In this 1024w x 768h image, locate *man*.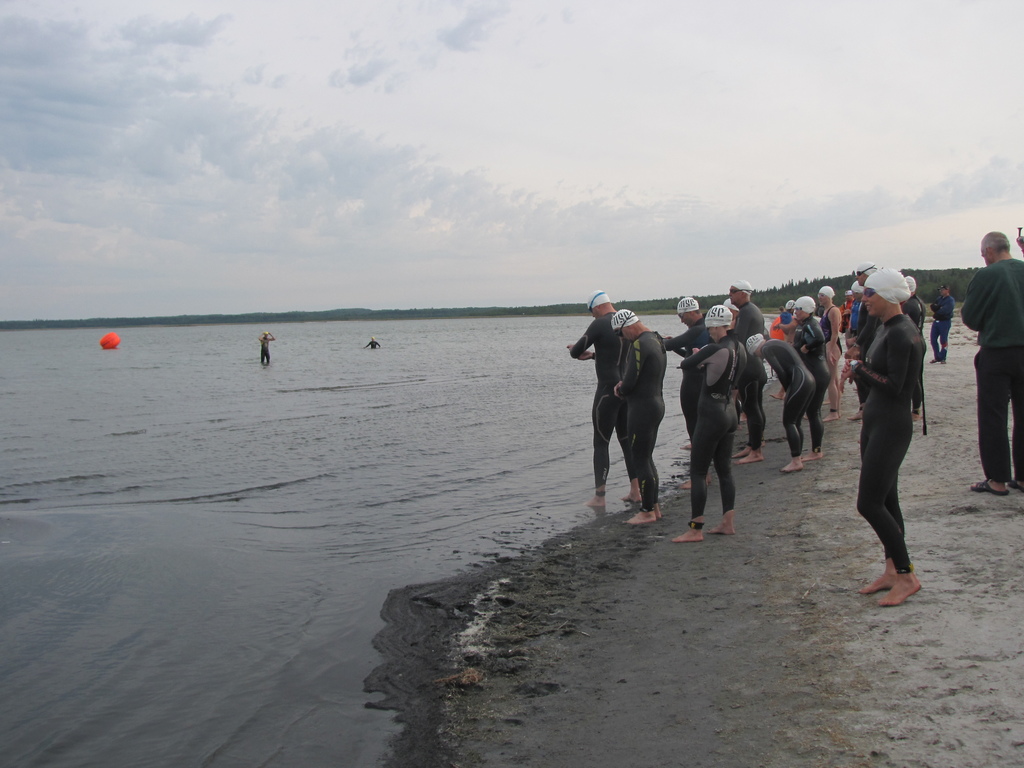
Bounding box: select_region(609, 308, 662, 525).
